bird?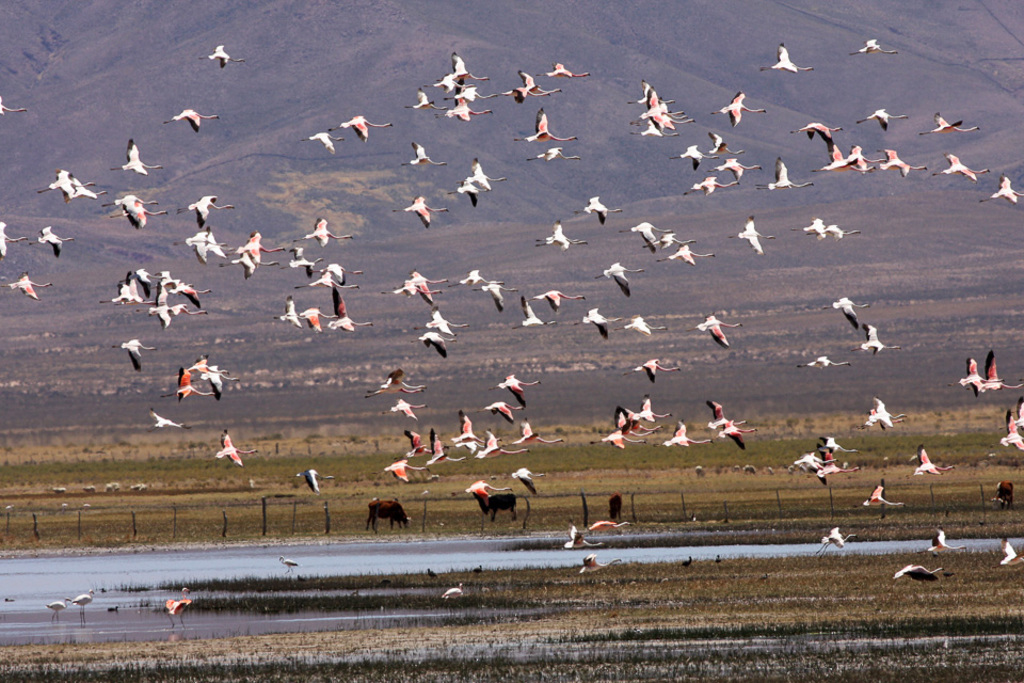
[x1=109, y1=204, x2=171, y2=228]
